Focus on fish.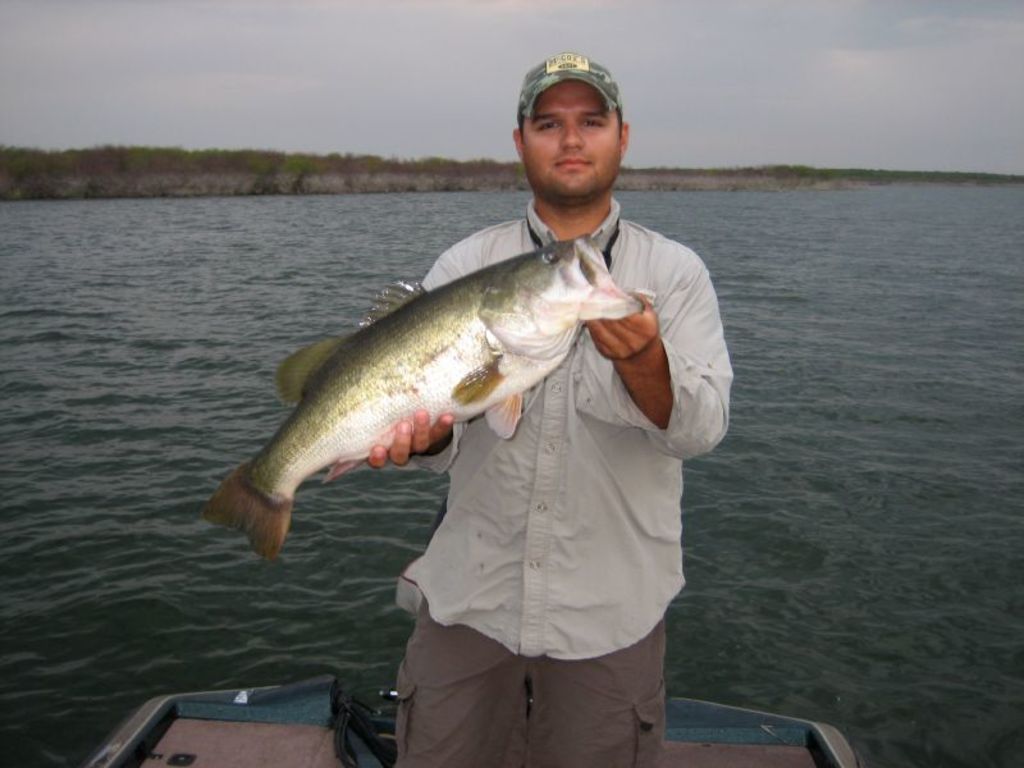
Focused at left=193, top=228, right=650, bottom=558.
